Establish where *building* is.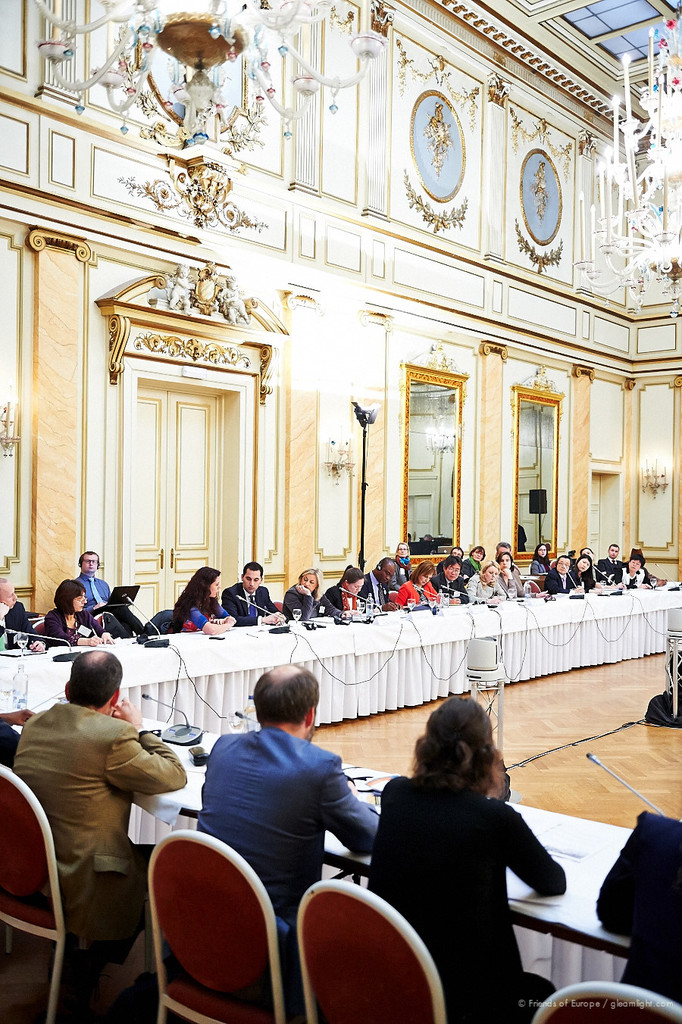
Established at Rect(0, 0, 681, 1023).
